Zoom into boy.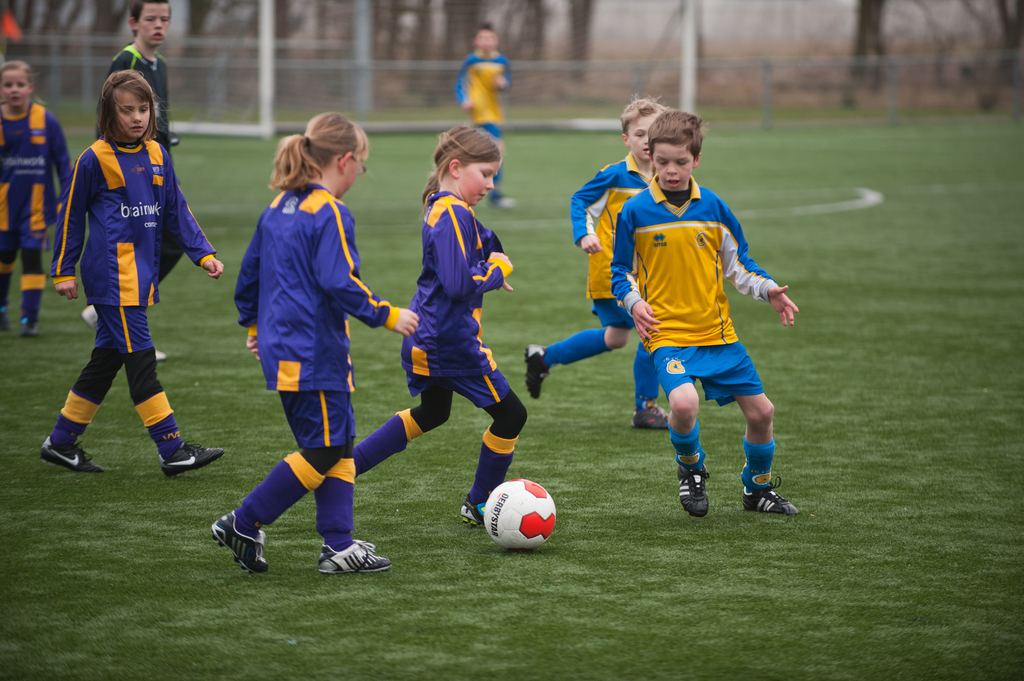
Zoom target: left=79, top=0, right=174, bottom=362.
